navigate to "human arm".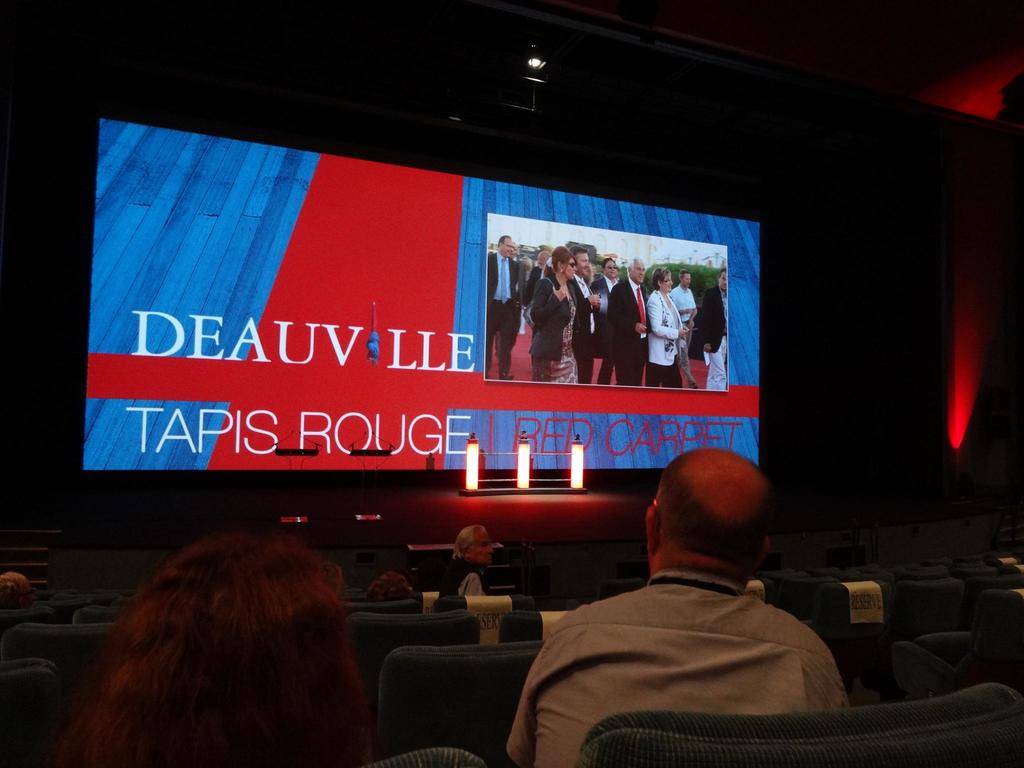
Navigation target: <box>651,294,685,344</box>.
